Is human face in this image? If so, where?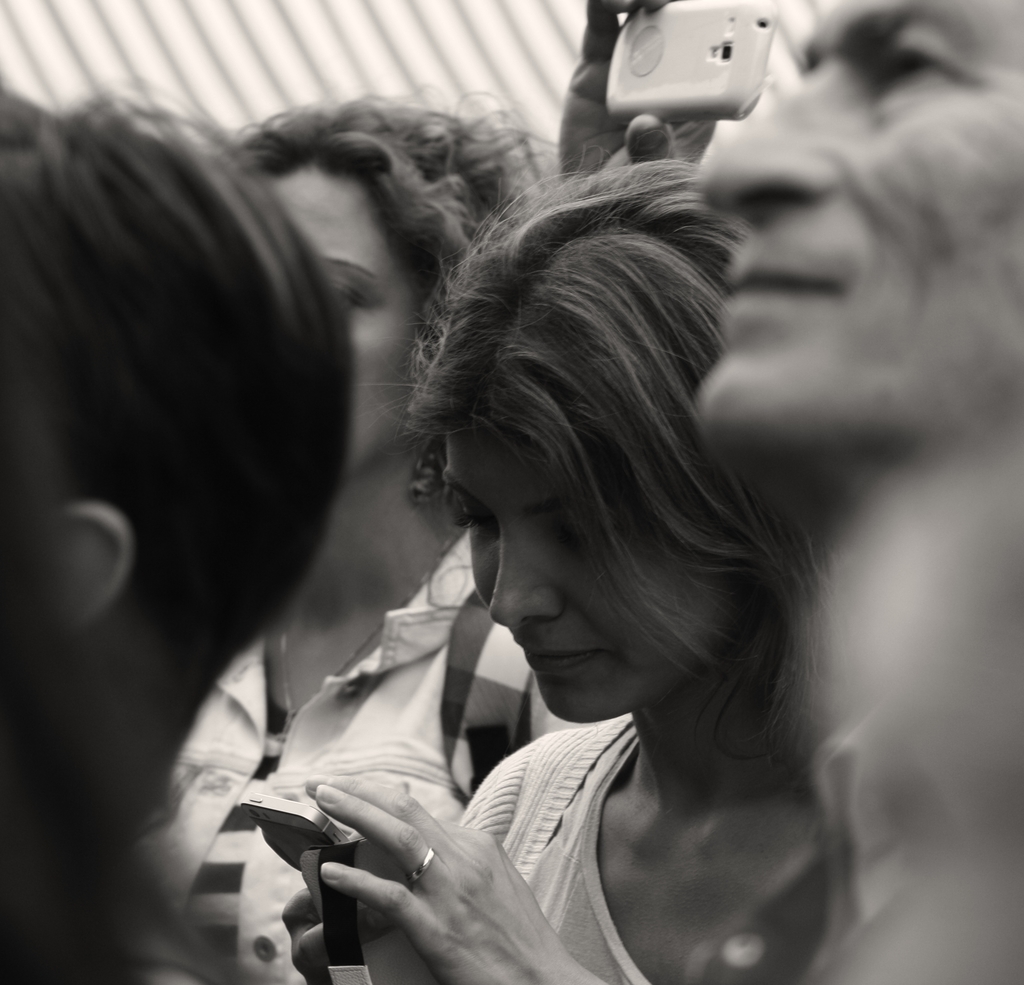
Yes, at x1=698 y1=0 x2=1023 y2=471.
